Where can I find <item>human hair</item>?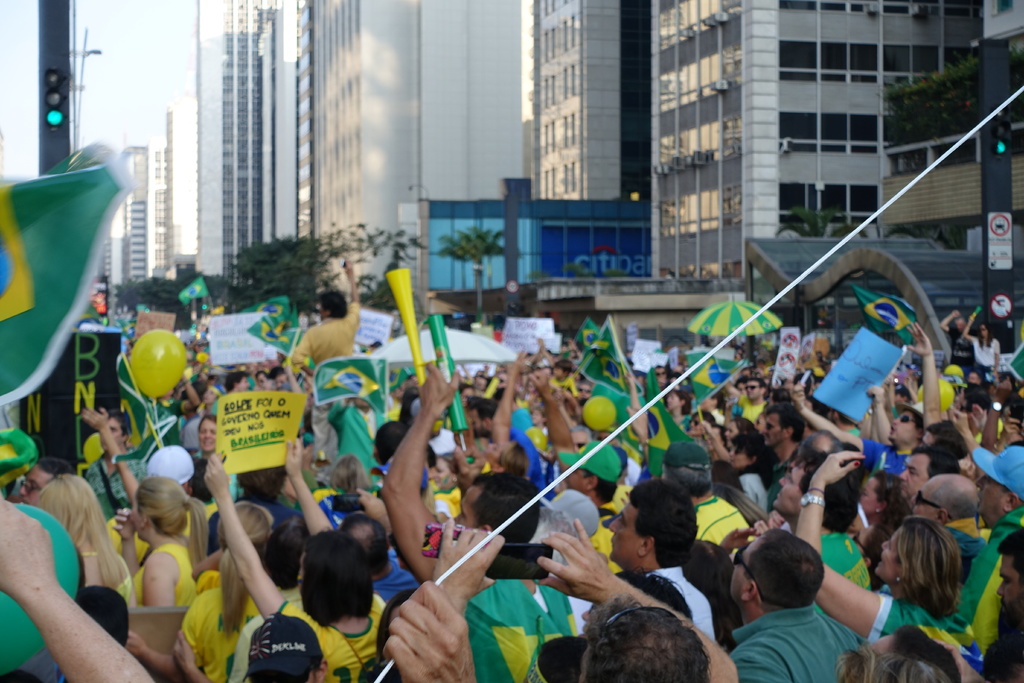
You can find it at bbox=[883, 514, 966, 620].
